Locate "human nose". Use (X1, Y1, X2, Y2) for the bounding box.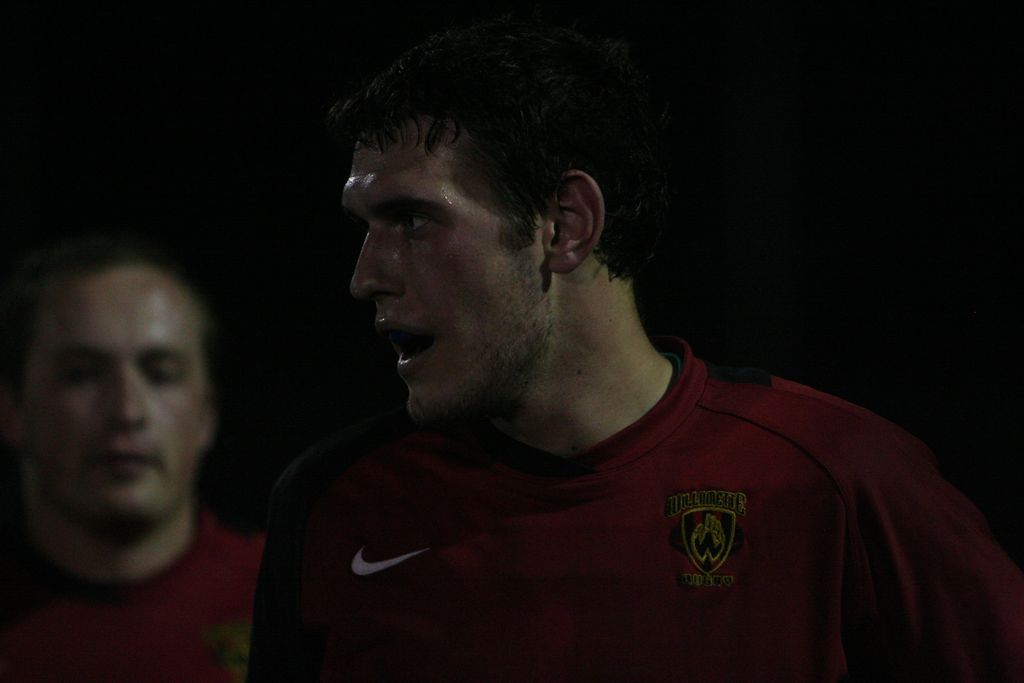
(103, 366, 150, 428).
